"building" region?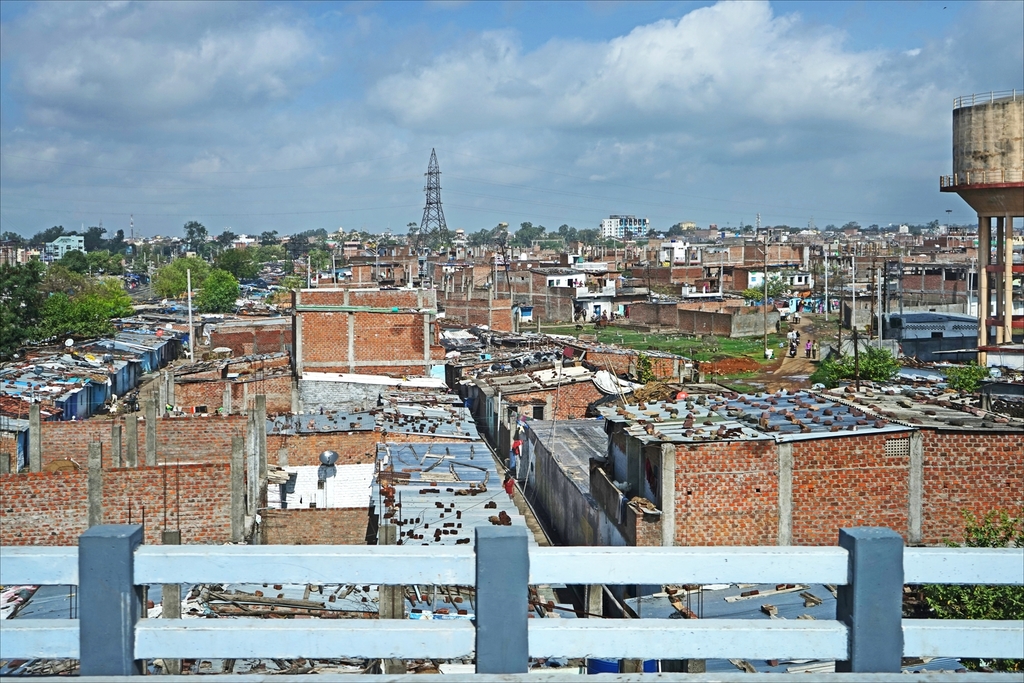
(left=5, top=409, right=252, bottom=570)
